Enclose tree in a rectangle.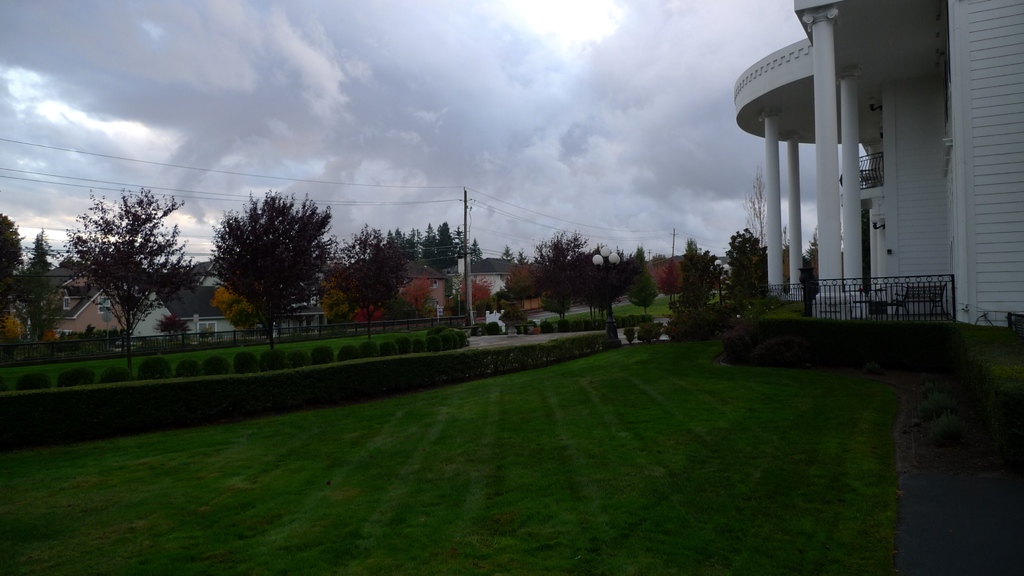
0, 200, 26, 340.
